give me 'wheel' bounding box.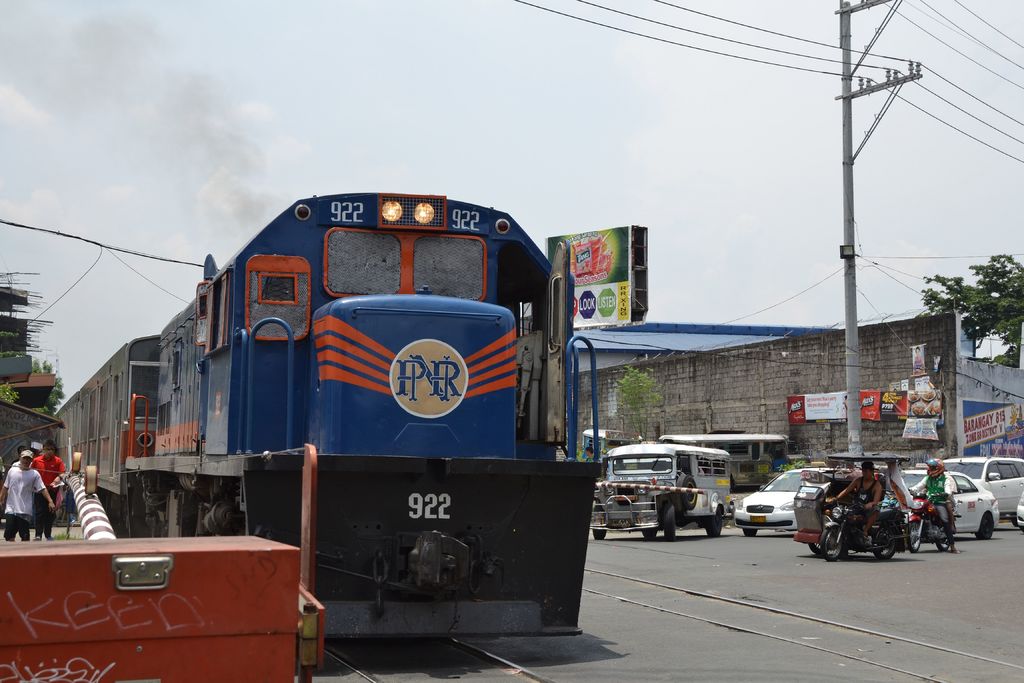
pyautogui.locateOnScreen(705, 502, 726, 536).
